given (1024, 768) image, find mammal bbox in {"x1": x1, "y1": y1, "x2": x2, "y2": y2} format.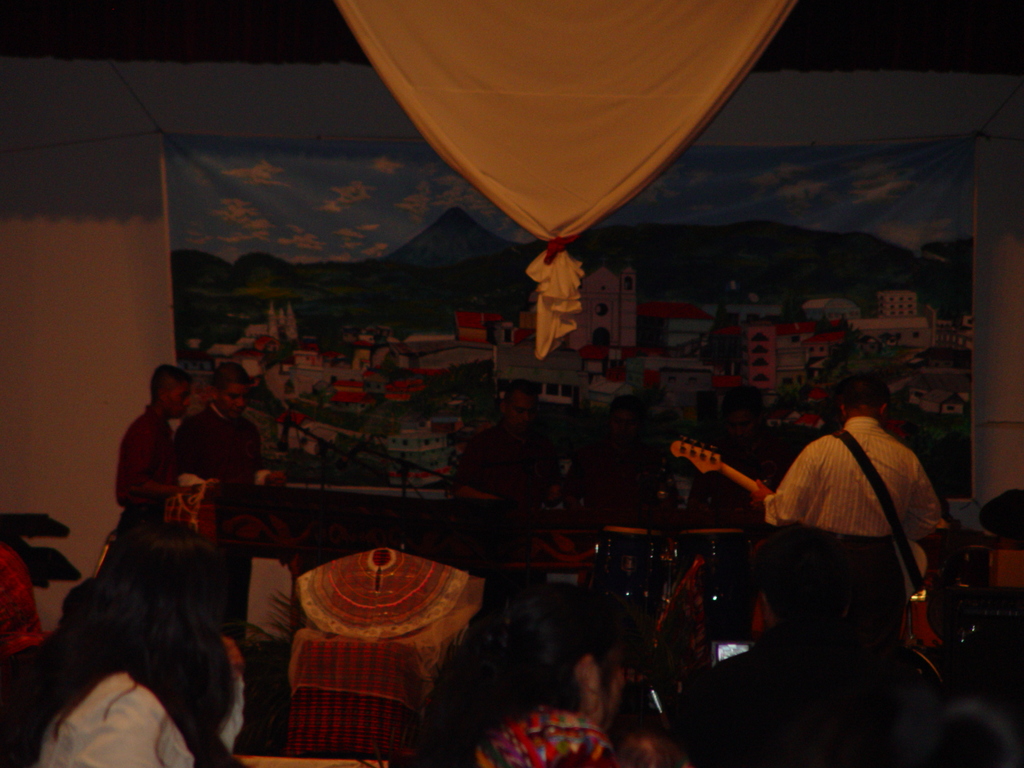
{"x1": 7, "y1": 508, "x2": 271, "y2": 767}.
